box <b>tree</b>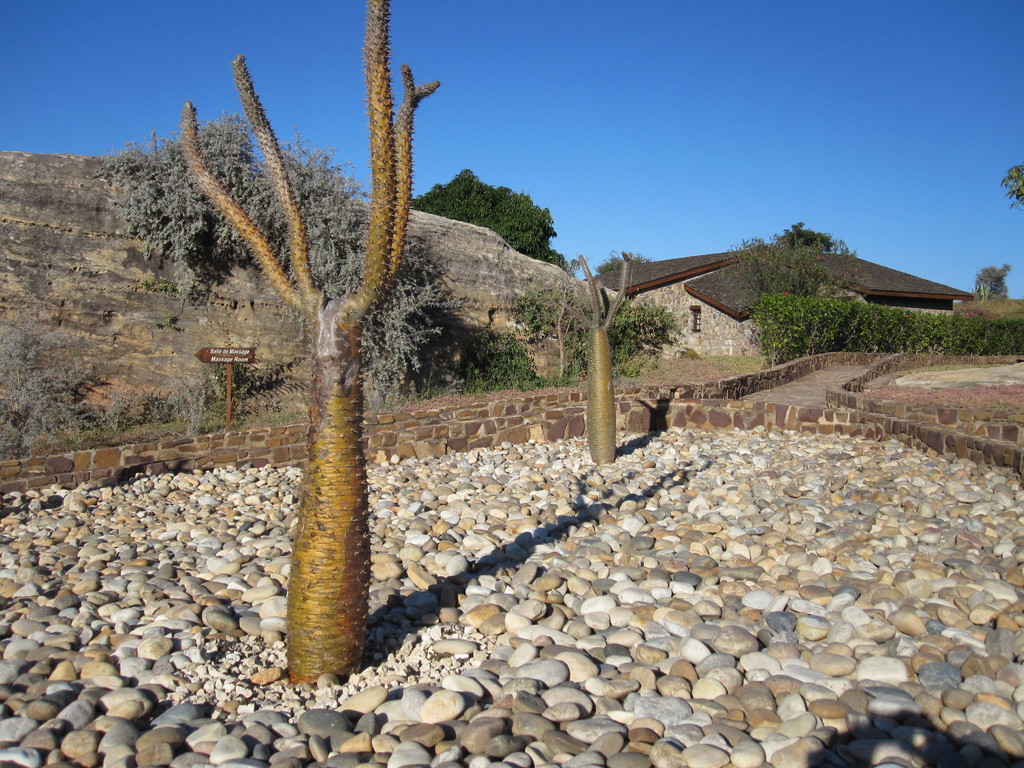
{"left": 410, "top": 164, "right": 573, "bottom": 282}
